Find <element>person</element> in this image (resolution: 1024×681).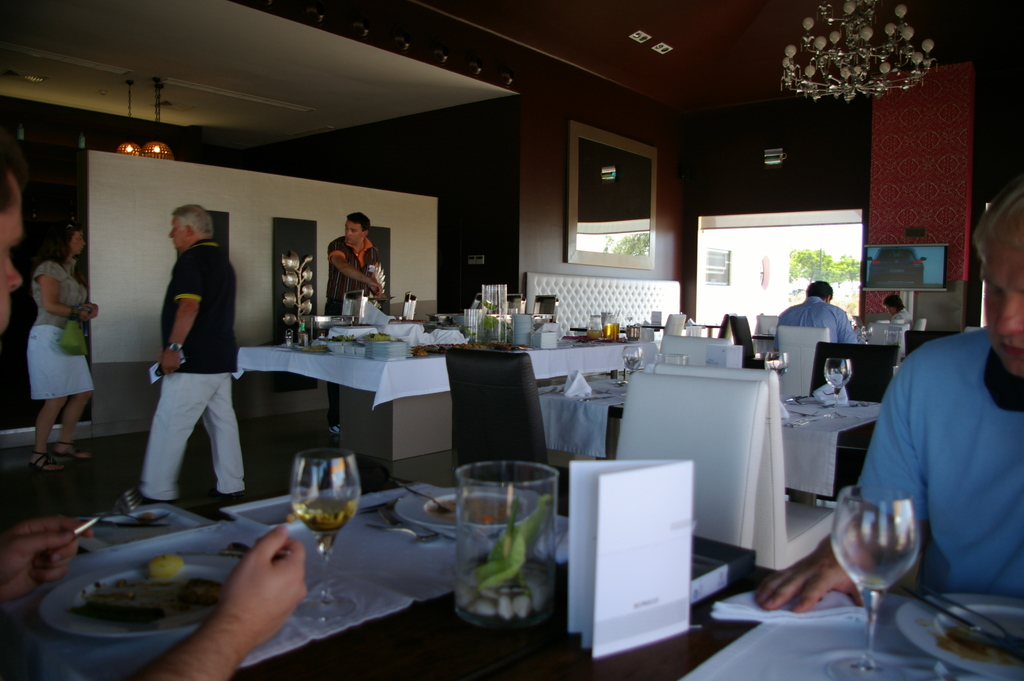
bbox(328, 208, 382, 439).
